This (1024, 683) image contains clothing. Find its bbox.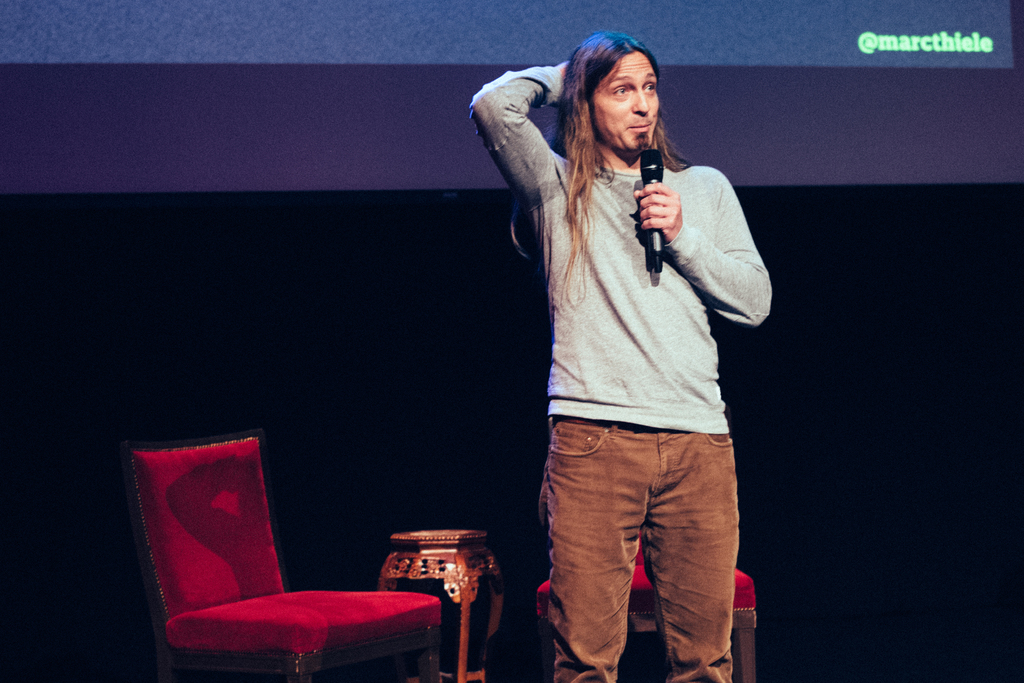
{"x1": 468, "y1": 68, "x2": 773, "y2": 682}.
